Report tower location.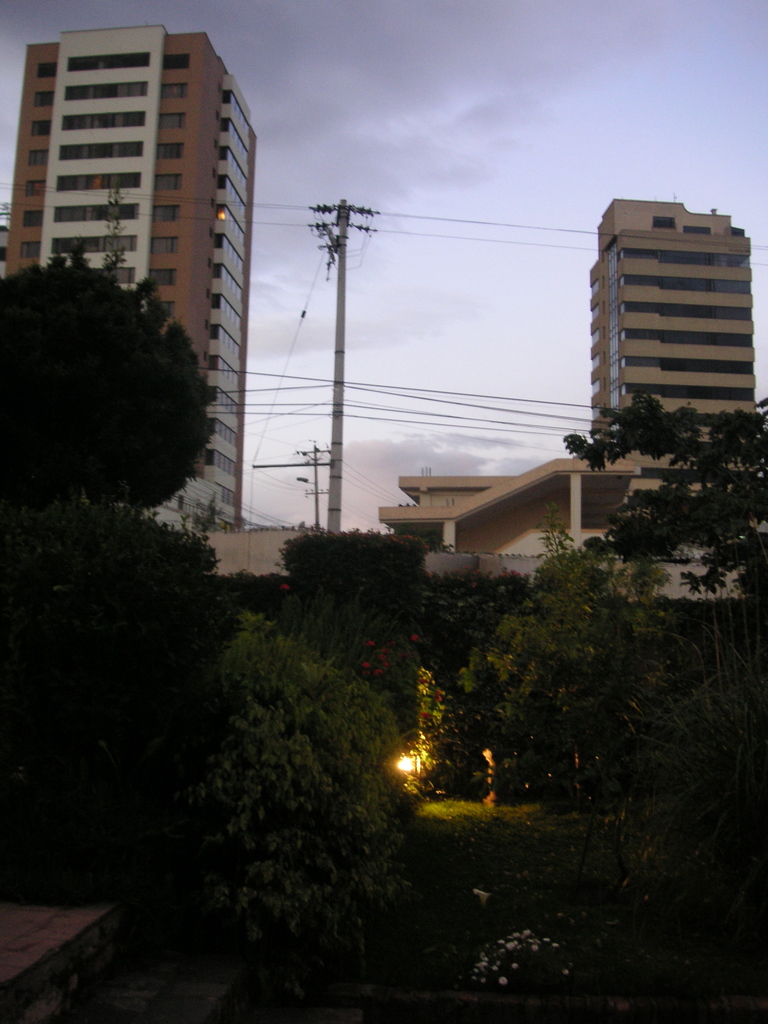
Report: detection(588, 197, 761, 468).
